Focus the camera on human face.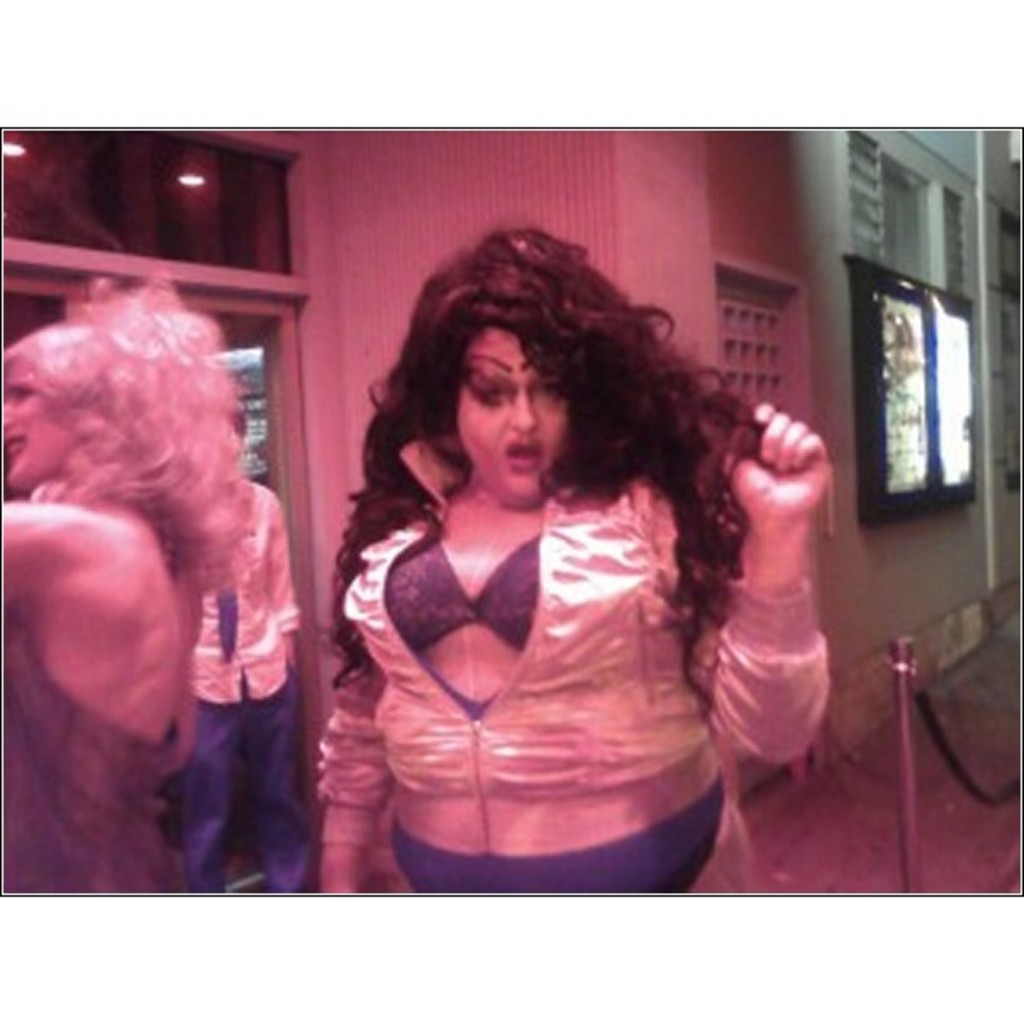
Focus region: bbox=[454, 332, 570, 502].
